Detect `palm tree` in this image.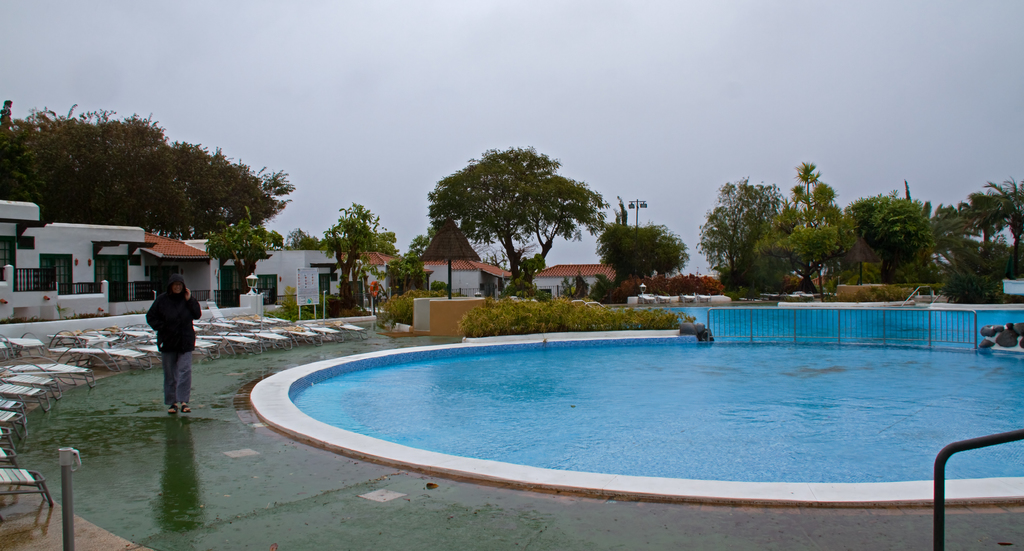
Detection: 852, 185, 936, 314.
